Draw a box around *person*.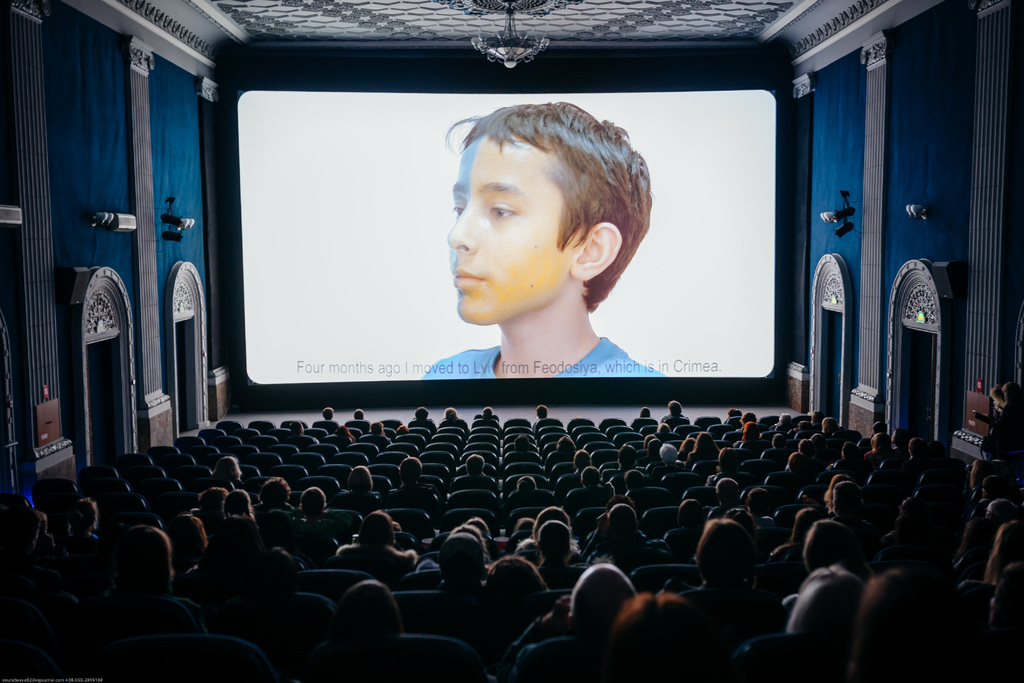
[810, 411, 824, 425].
